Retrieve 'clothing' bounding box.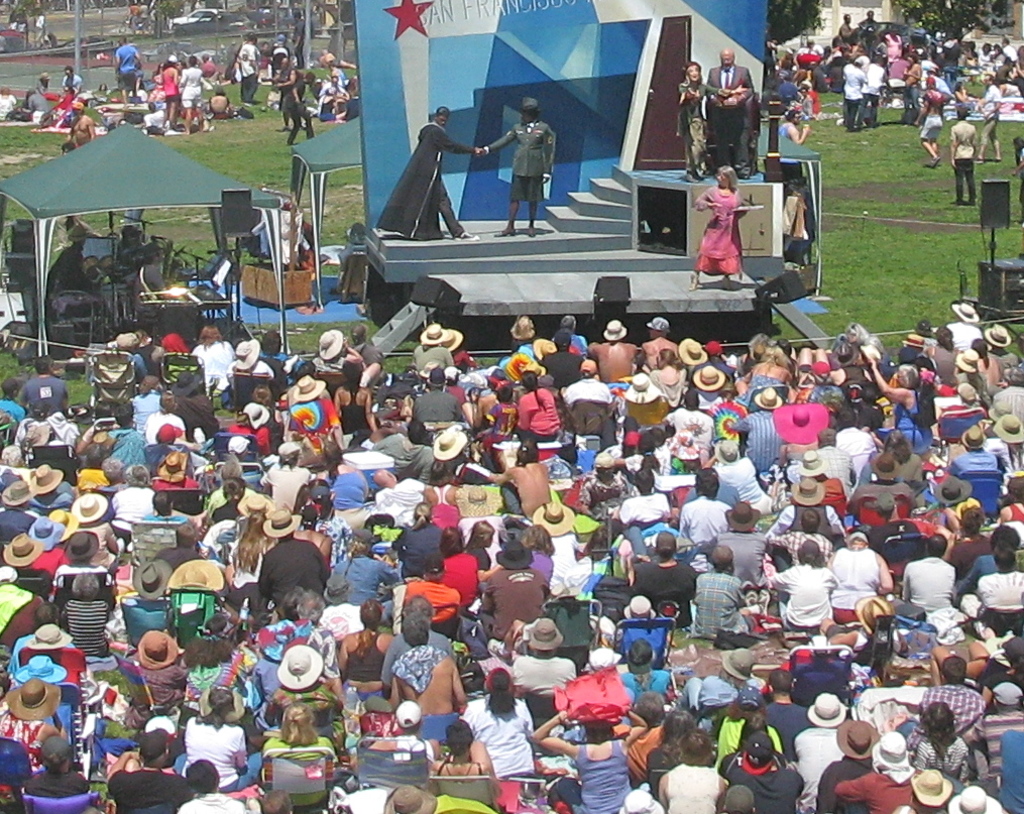
Bounding box: select_region(979, 86, 1006, 149).
